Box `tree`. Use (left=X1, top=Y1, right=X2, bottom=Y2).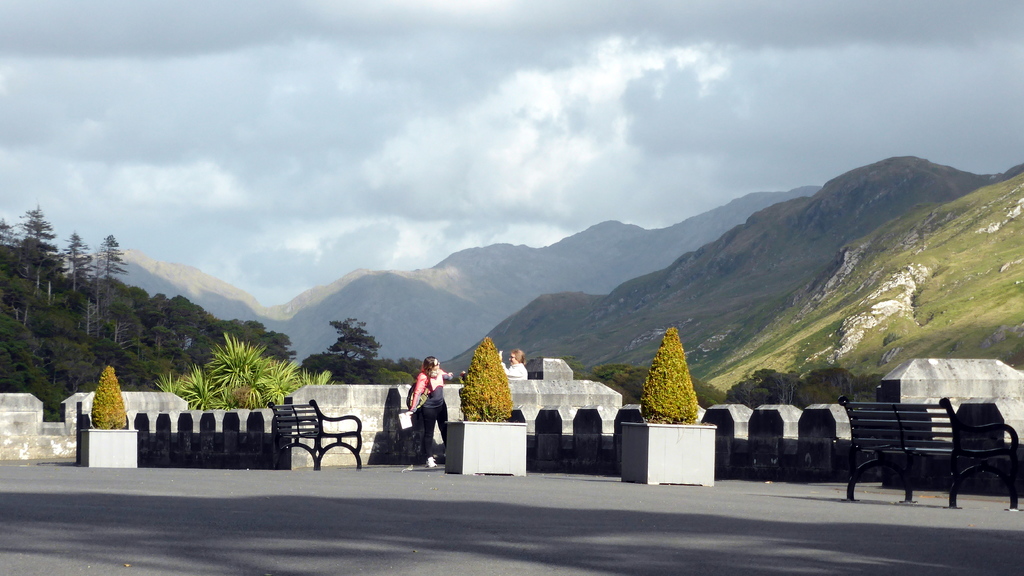
(left=644, top=325, right=701, bottom=422).
